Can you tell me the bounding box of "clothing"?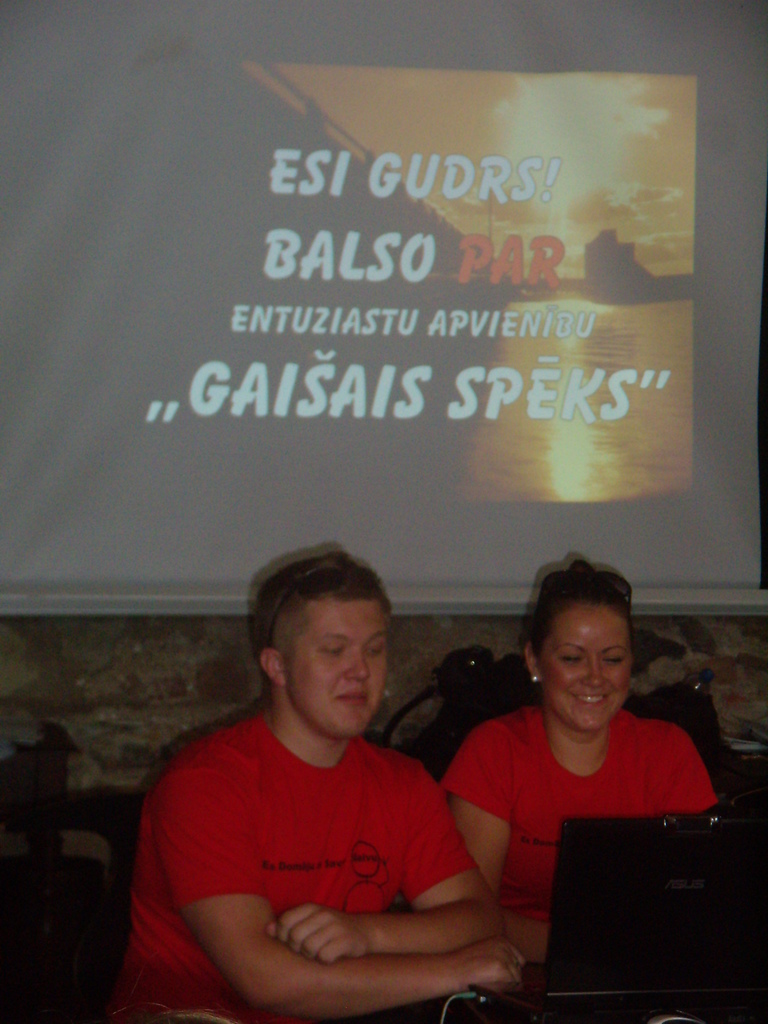
{"left": 153, "top": 672, "right": 534, "bottom": 991}.
